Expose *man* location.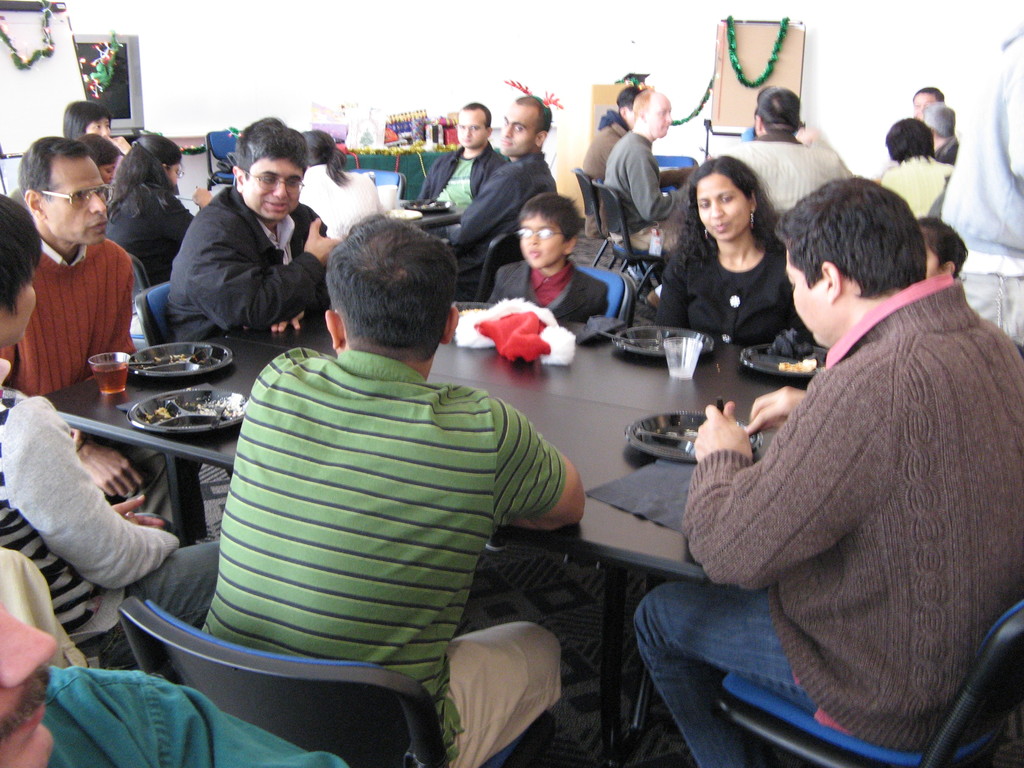
Exposed at <box>424,93,554,307</box>.
